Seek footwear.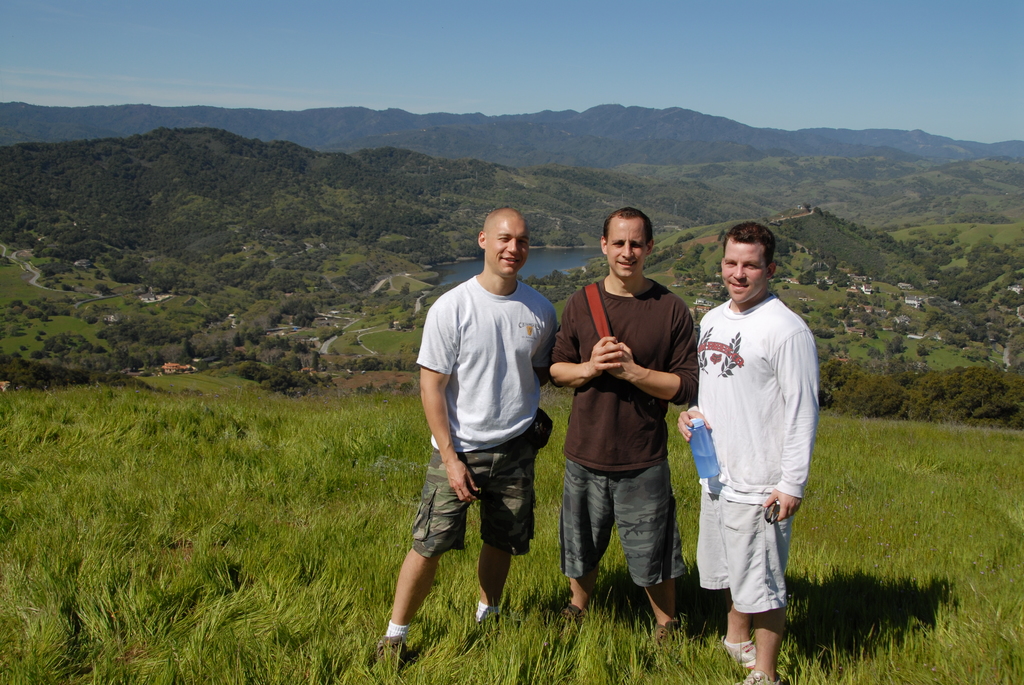
region(649, 617, 684, 650).
